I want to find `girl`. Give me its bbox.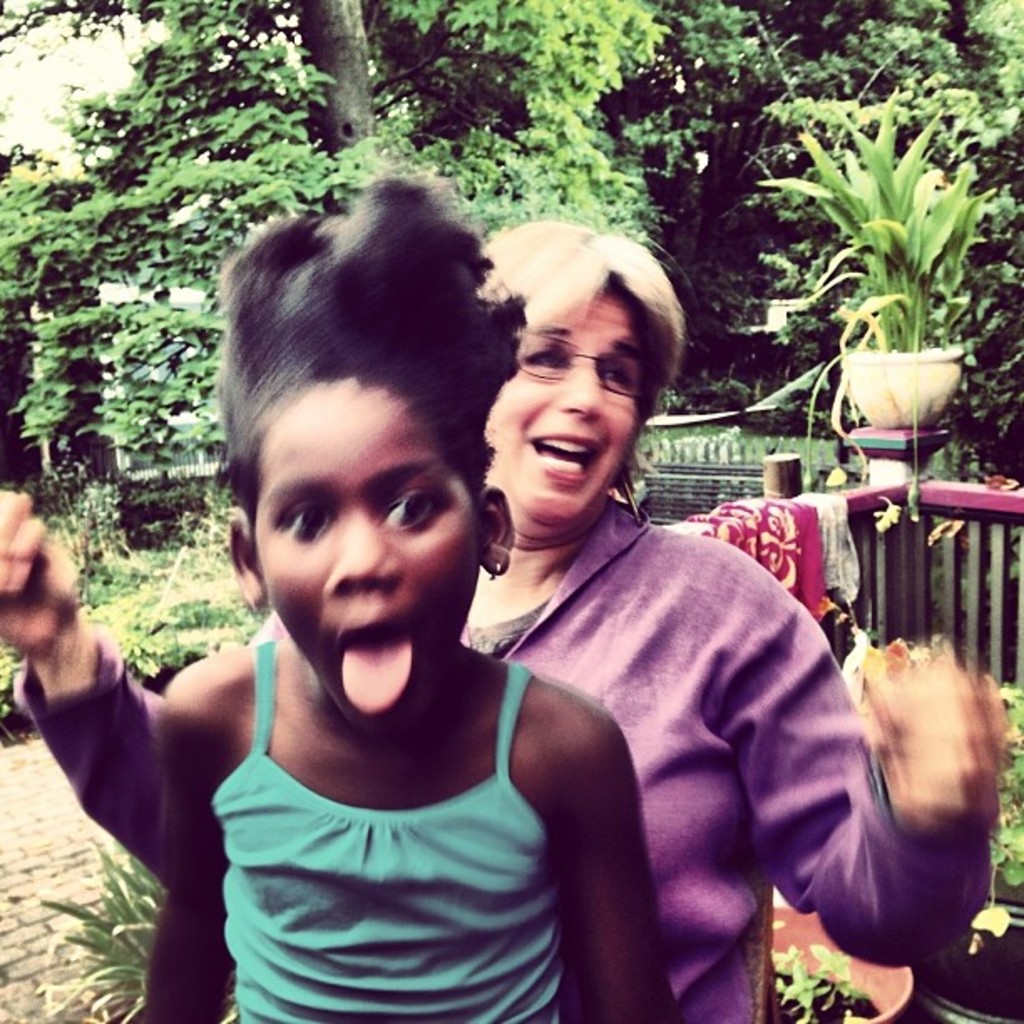
bbox=(137, 169, 681, 1022).
